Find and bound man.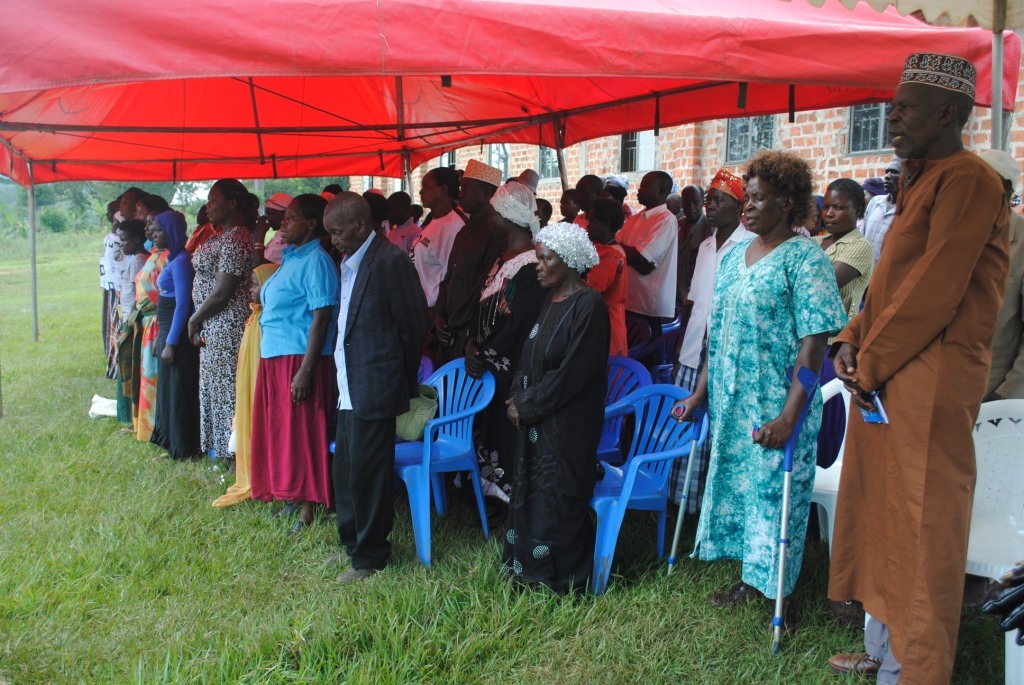
Bound: [x1=626, y1=169, x2=674, y2=367].
